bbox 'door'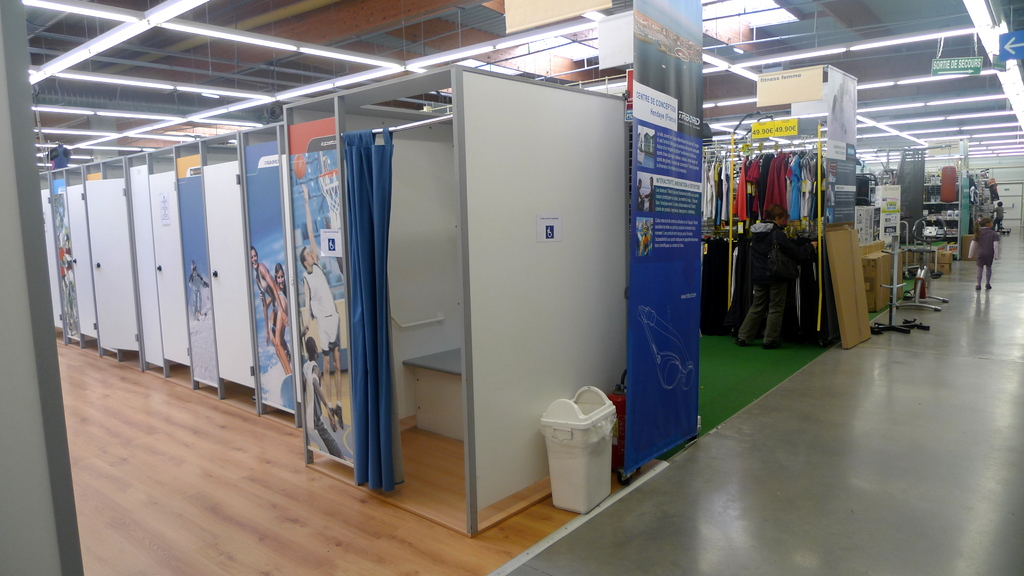
bbox=[286, 148, 359, 463]
